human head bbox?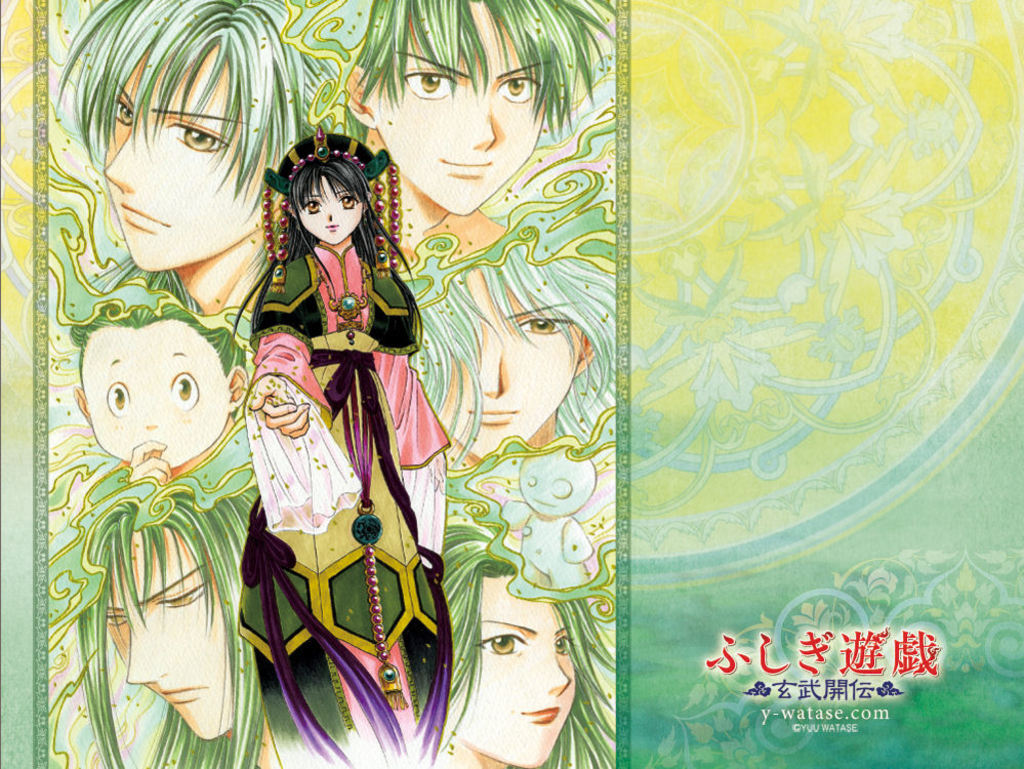
[left=97, top=523, right=244, bottom=744]
